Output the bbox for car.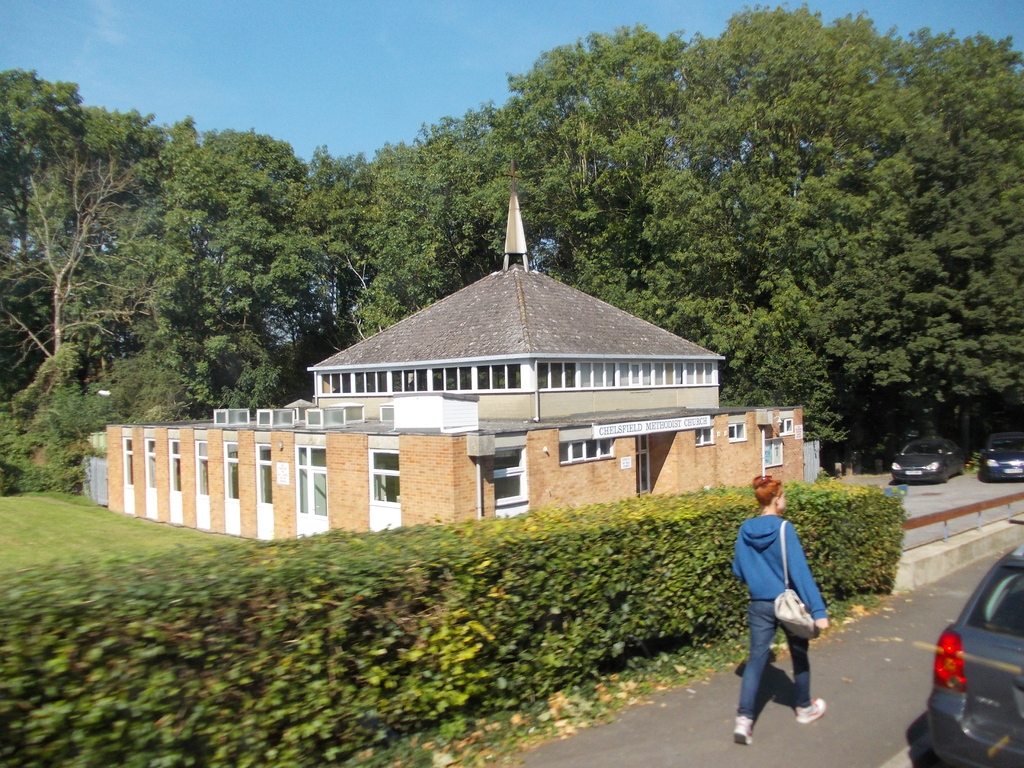
977 426 1023 479.
